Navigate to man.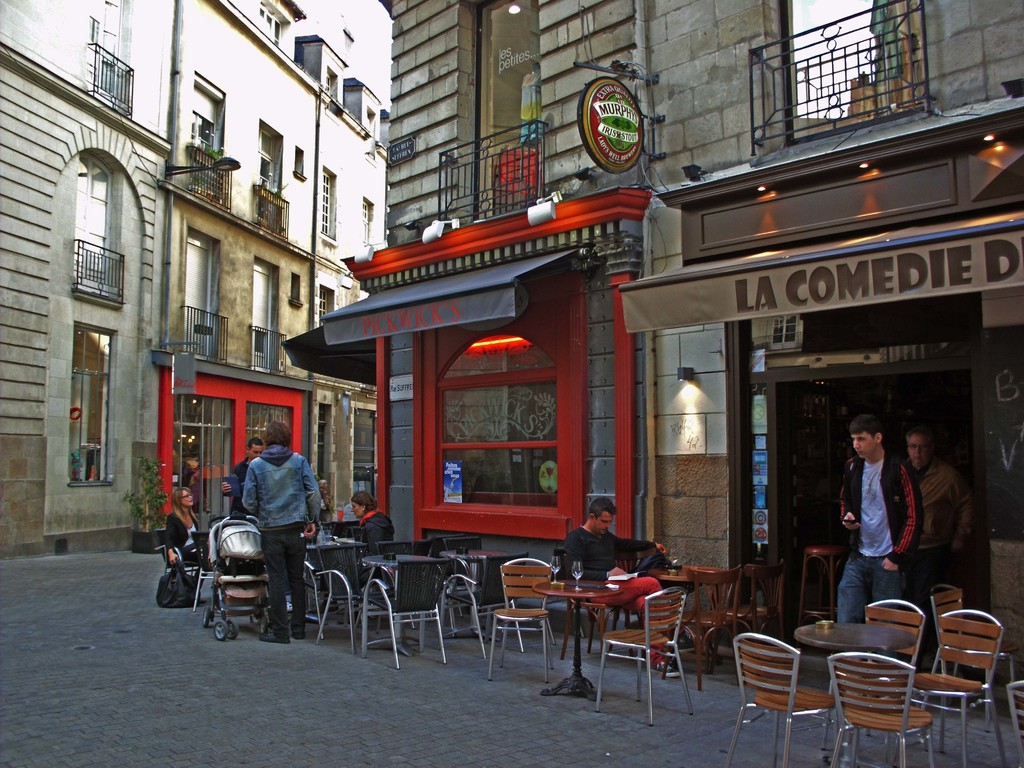
Navigation target: 564,499,676,630.
